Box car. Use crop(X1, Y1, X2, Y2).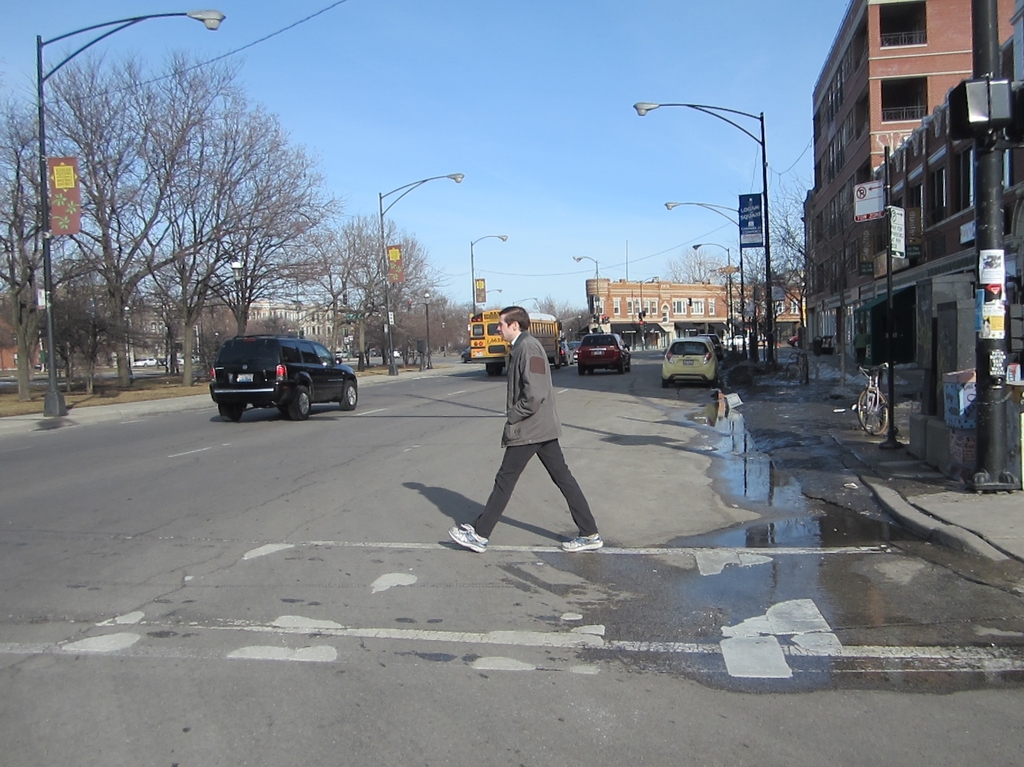
crop(788, 334, 798, 347).
